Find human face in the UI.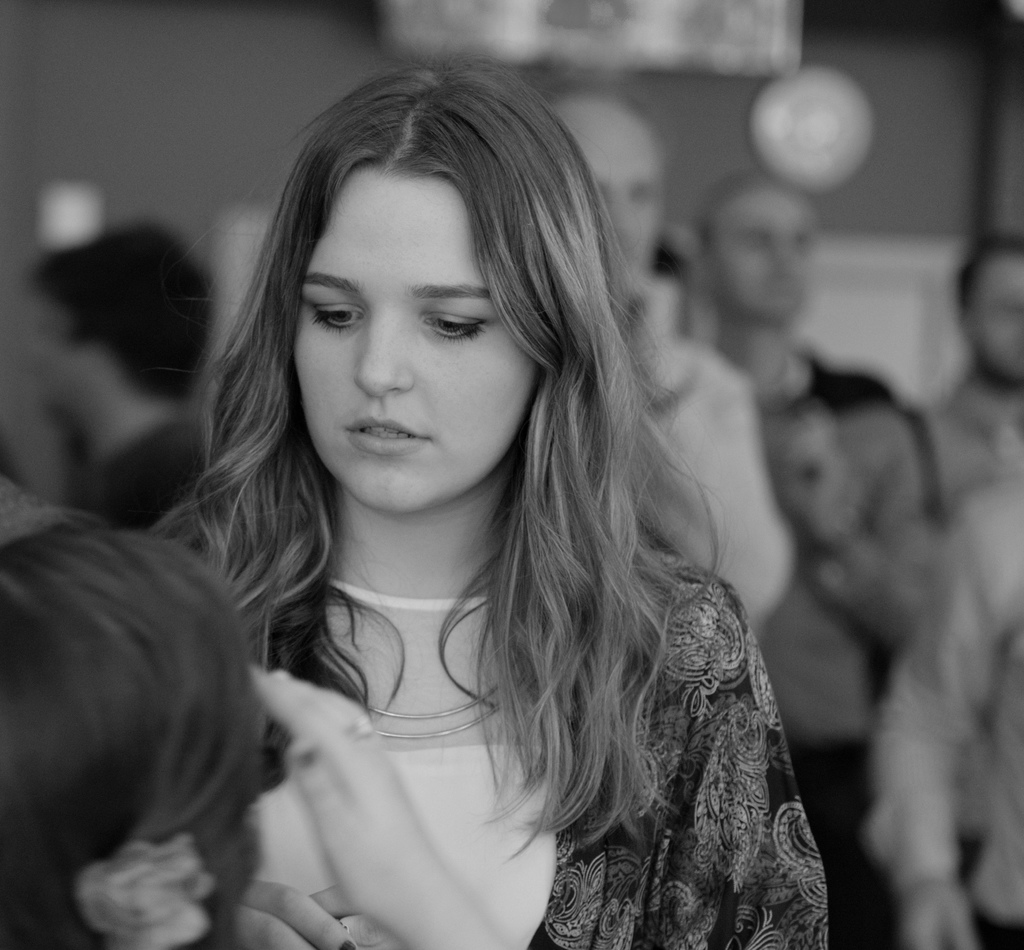
UI element at [left=563, top=104, right=666, bottom=263].
